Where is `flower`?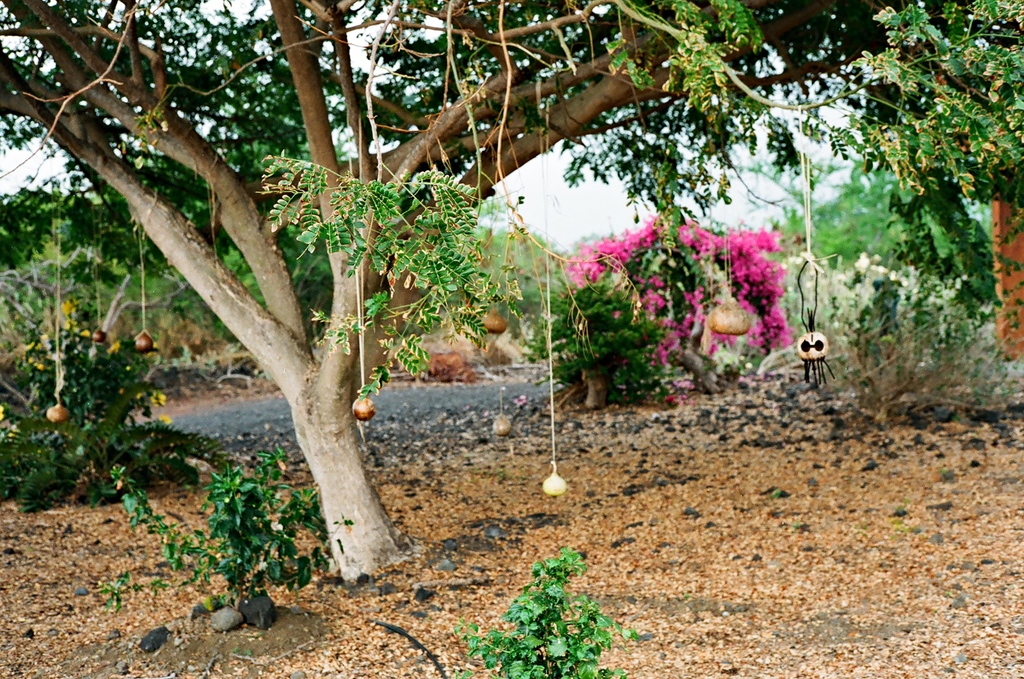
x1=679, y1=311, x2=695, y2=328.
